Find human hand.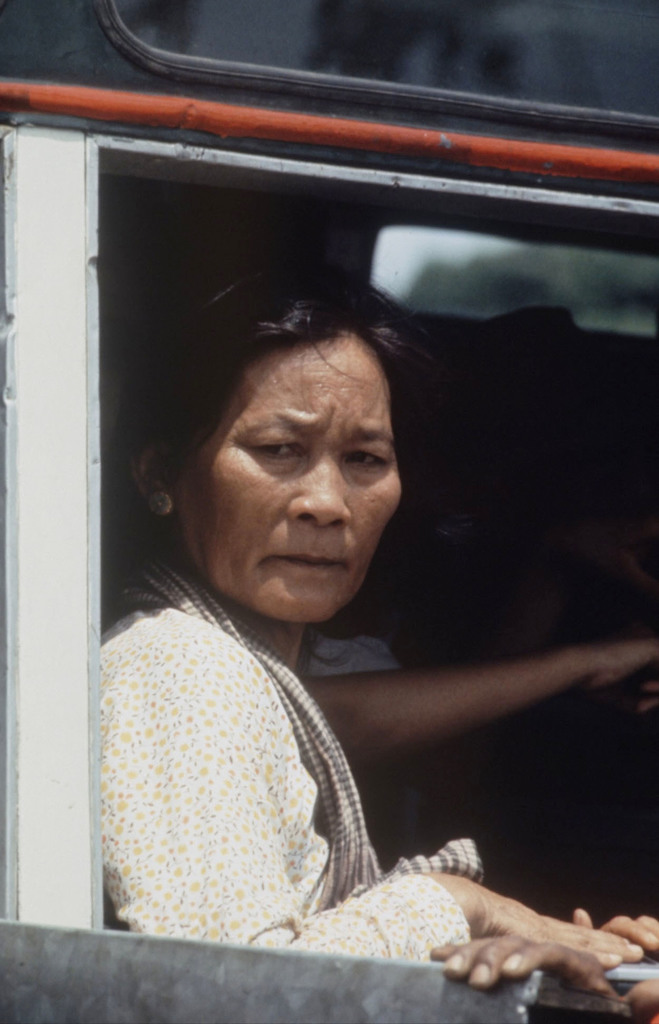
(left=572, top=906, right=658, bottom=953).
